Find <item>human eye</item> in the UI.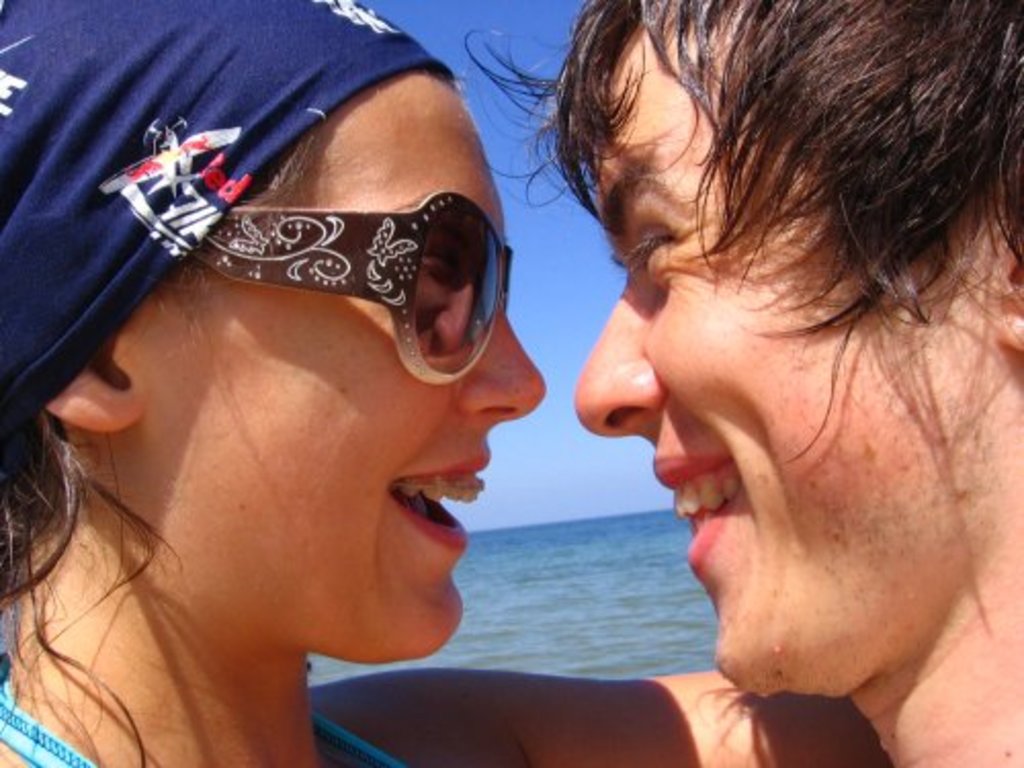
UI element at [618,209,690,268].
